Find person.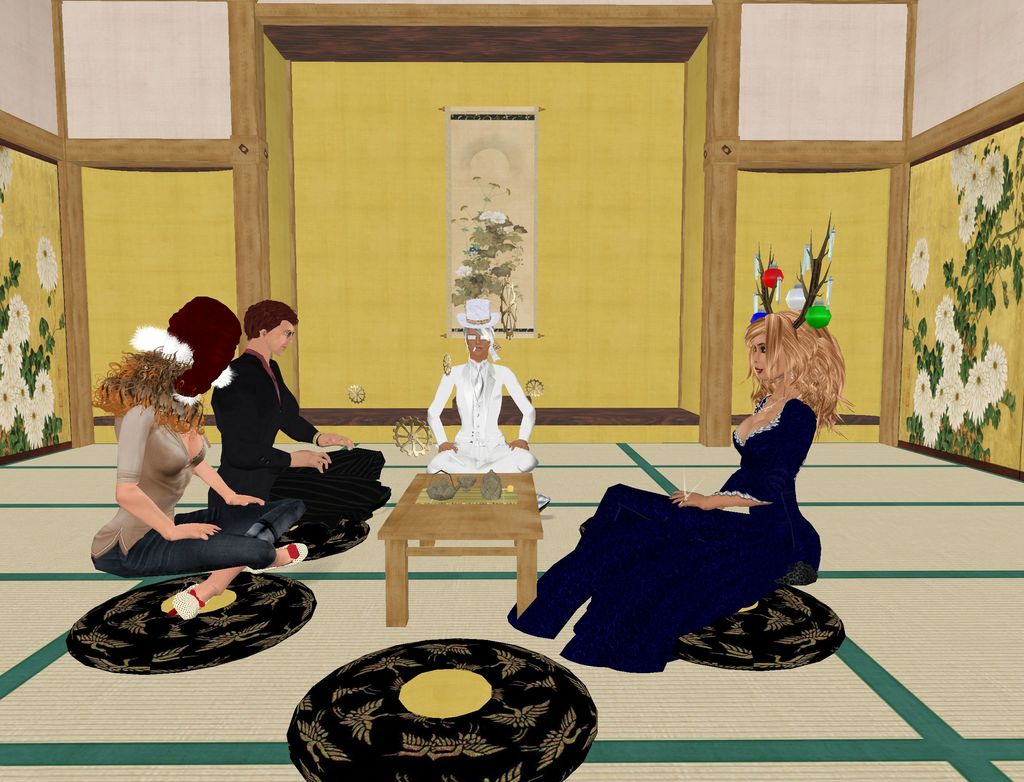
bbox(511, 304, 845, 660).
